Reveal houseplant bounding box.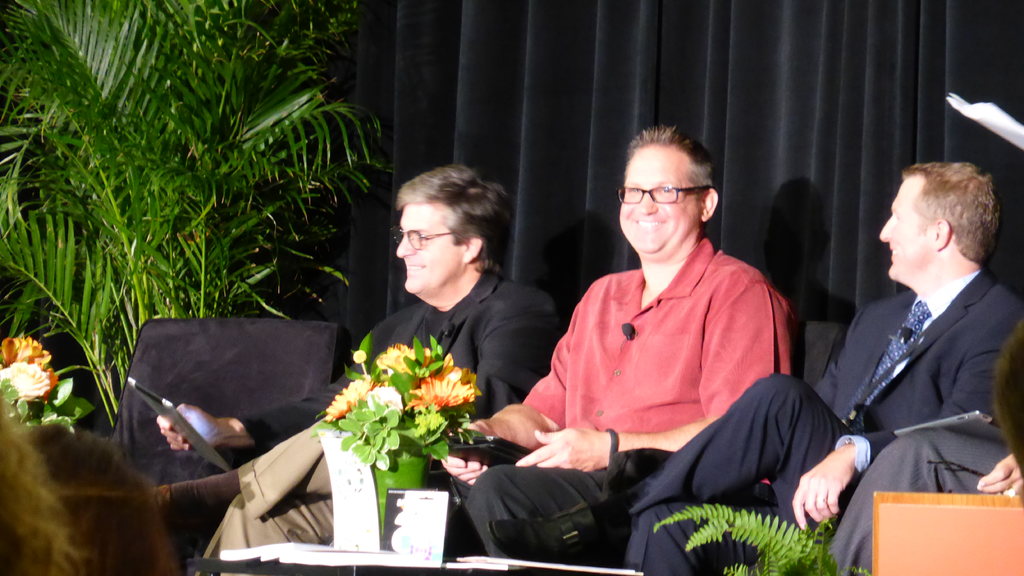
Revealed: {"x1": 309, "y1": 329, "x2": 484, "y2": 539}.
